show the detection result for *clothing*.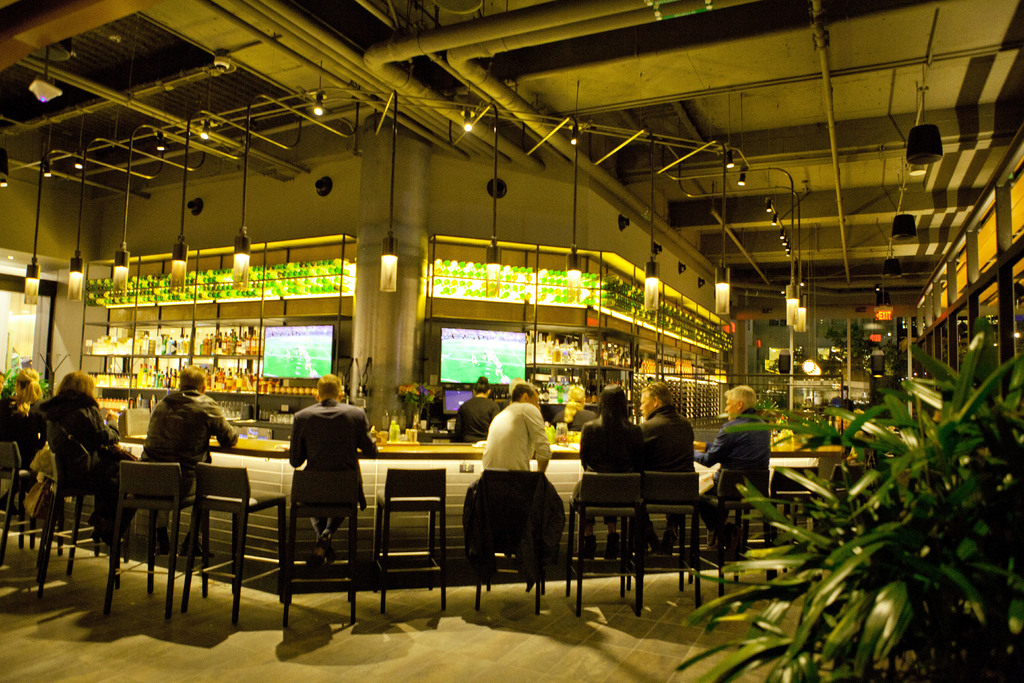
detection(455, 398, 500, 444).
